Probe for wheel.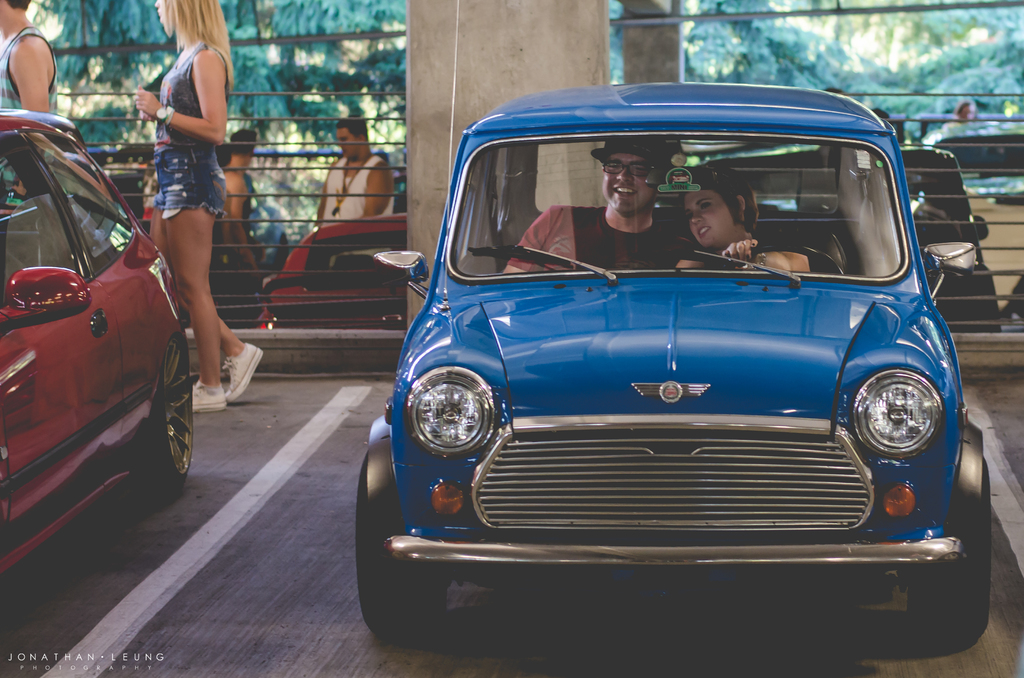
Probe result: <bbox>354, 470, 412, 626</bbox>.
